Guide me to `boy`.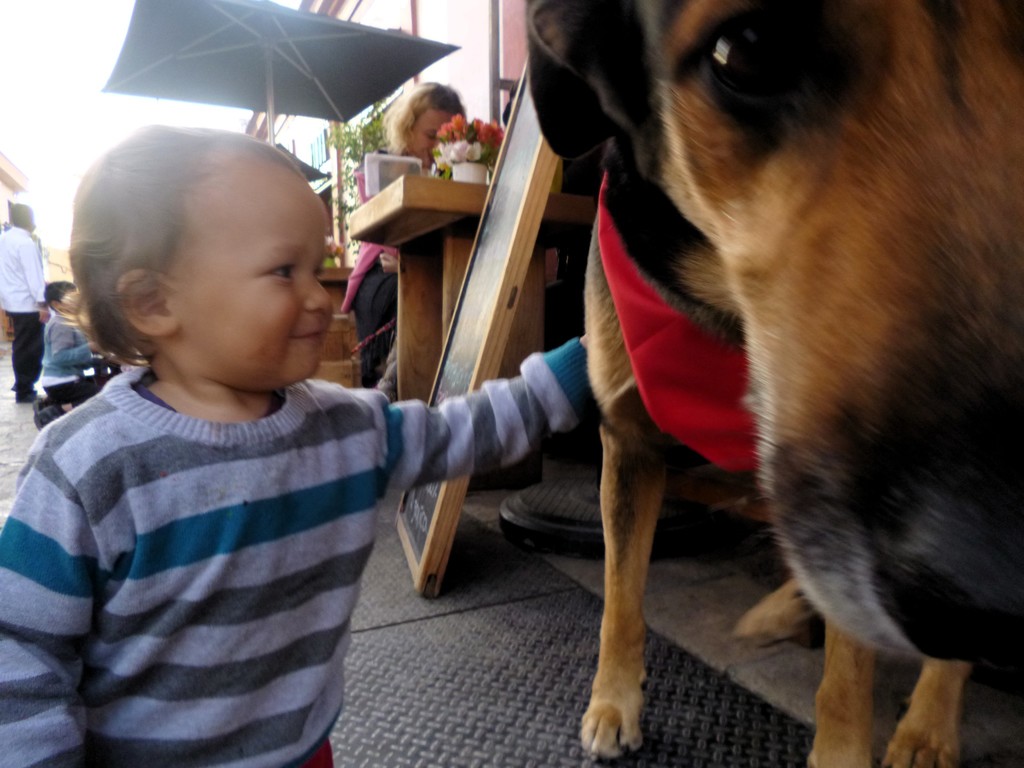
Guidance: (left=0, top=90, right=465, bottom=767).
